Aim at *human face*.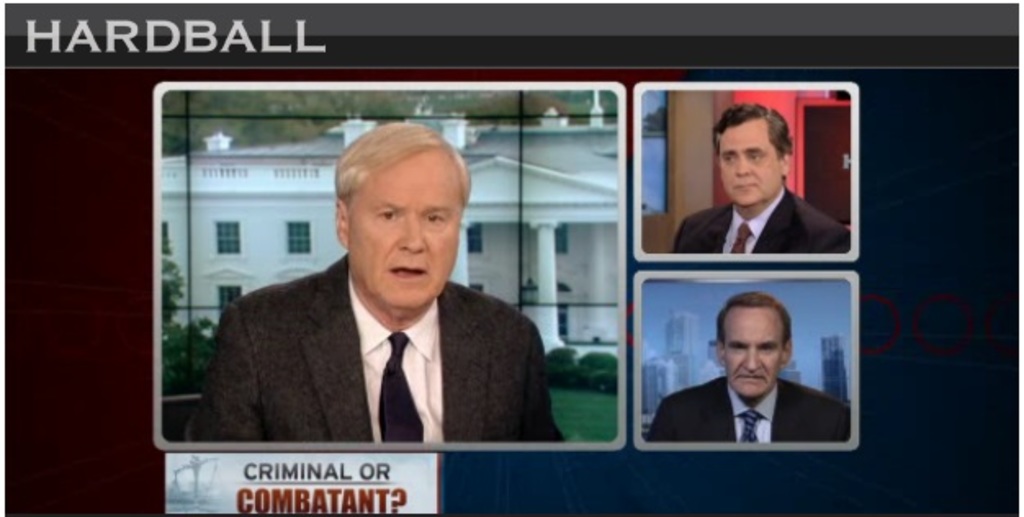
Aimed at <box>721,306,785,398</box>.
